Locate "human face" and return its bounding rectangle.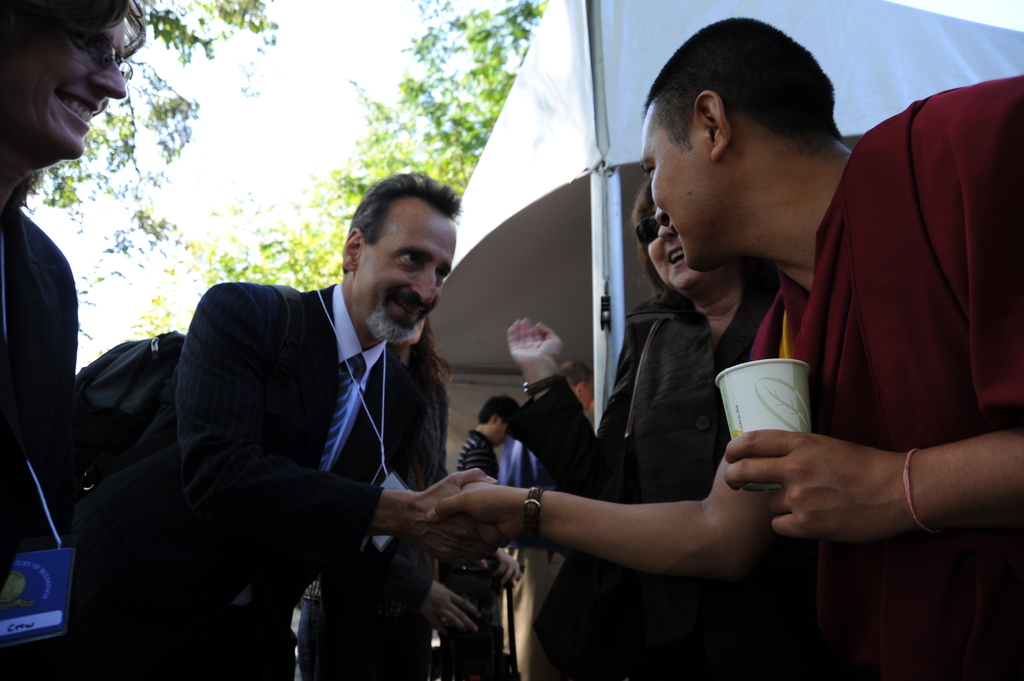
(649,203,703,293).
